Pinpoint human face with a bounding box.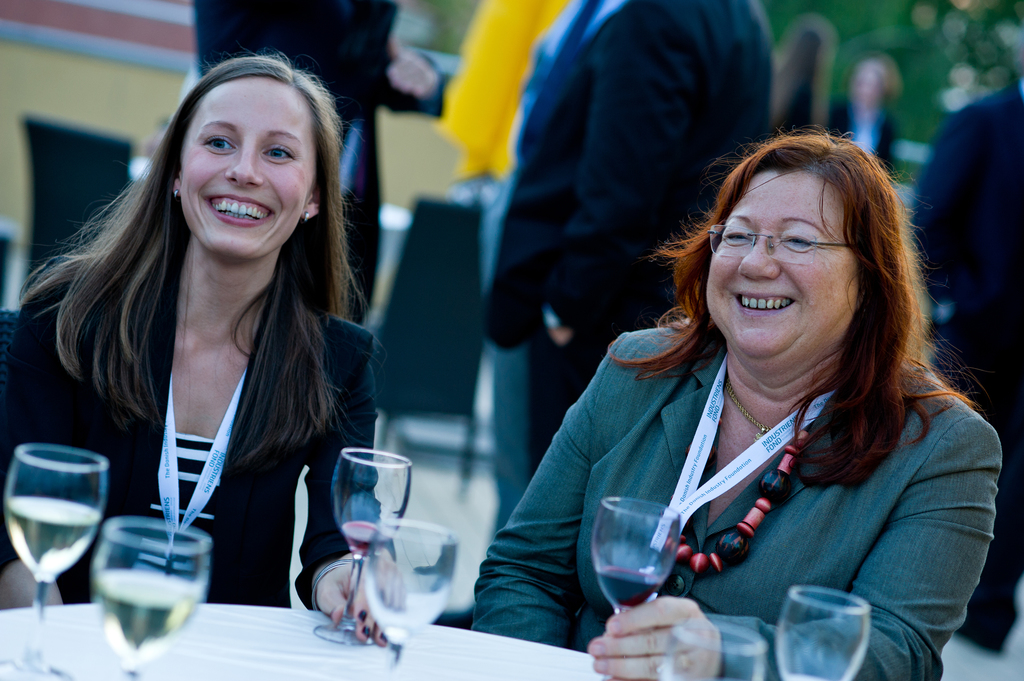
[854,68,878,106].
